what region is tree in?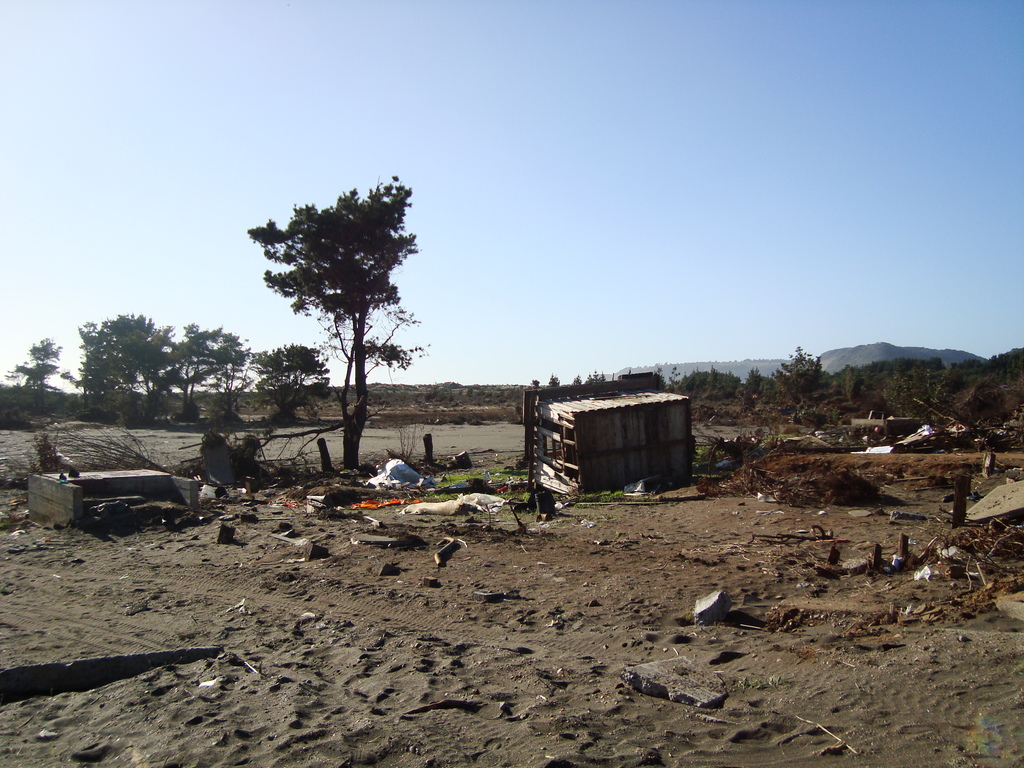
<bbox>185, 328, 246, 419</bbox>.
